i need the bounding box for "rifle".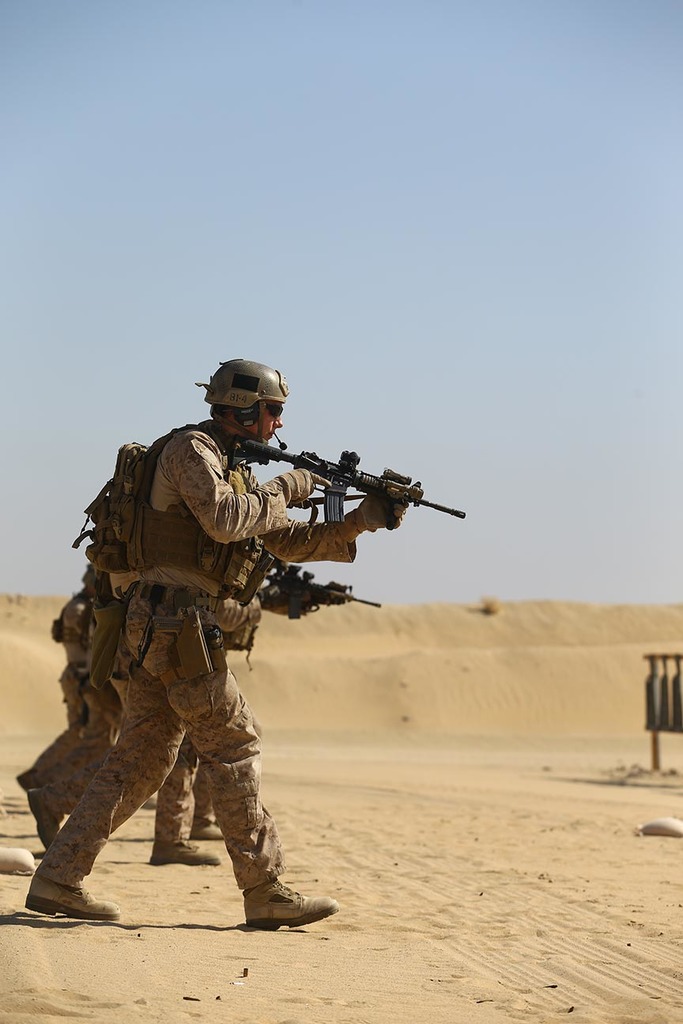
Here it is: {"x1": 217, "y1": 432, "x2": 468, "y2": 573}.
